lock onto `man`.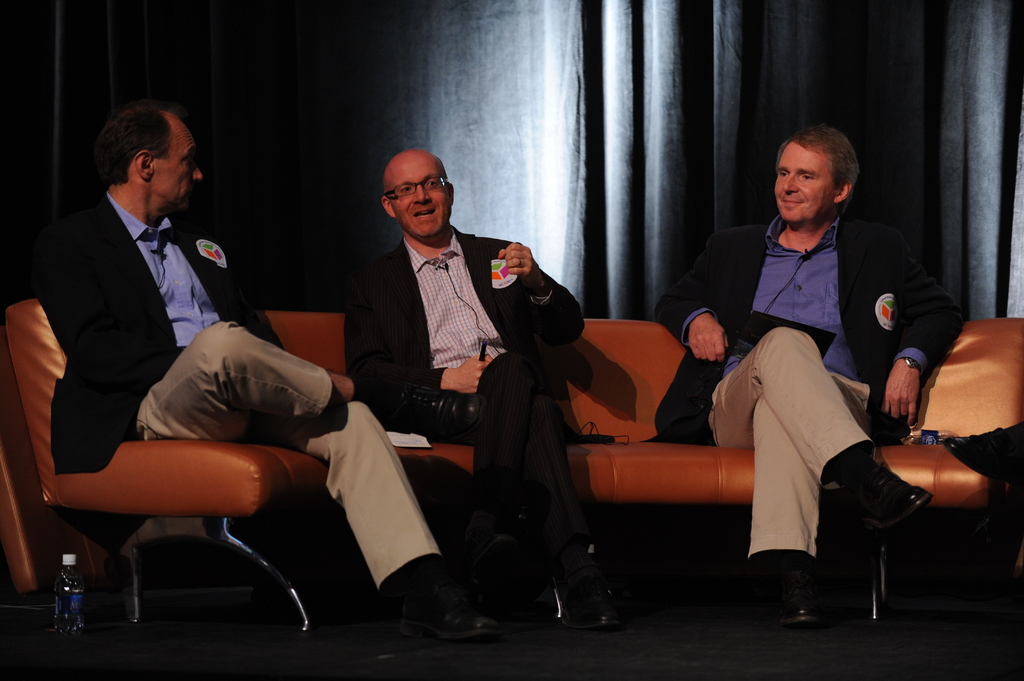
Locked: crop(13, 93, 364, 612).
